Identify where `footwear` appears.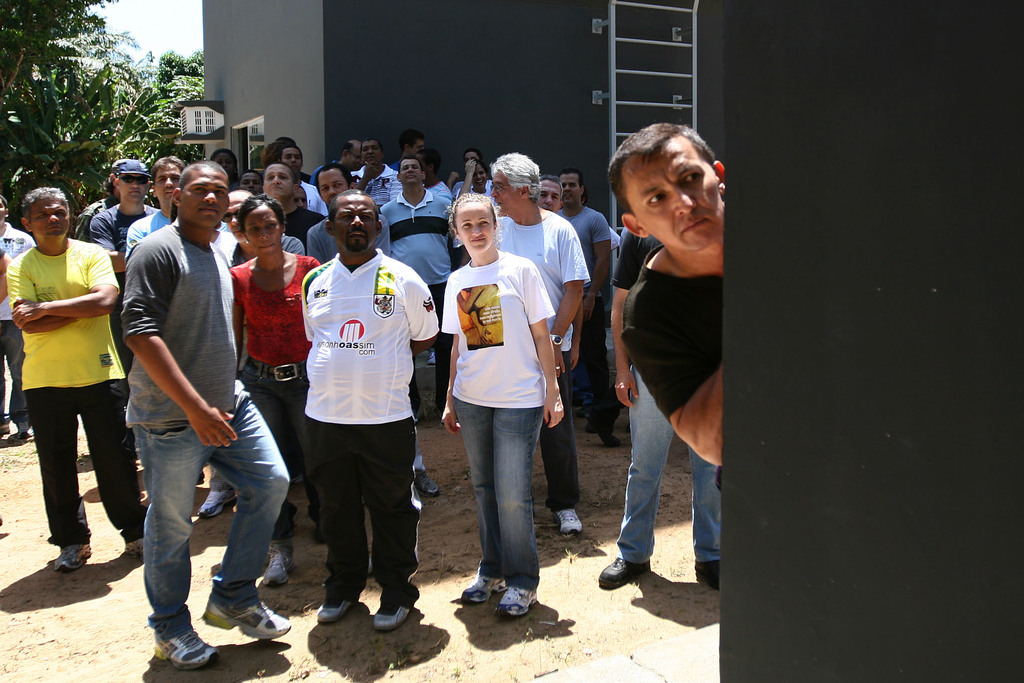
Appears at 694,555,719,597.
